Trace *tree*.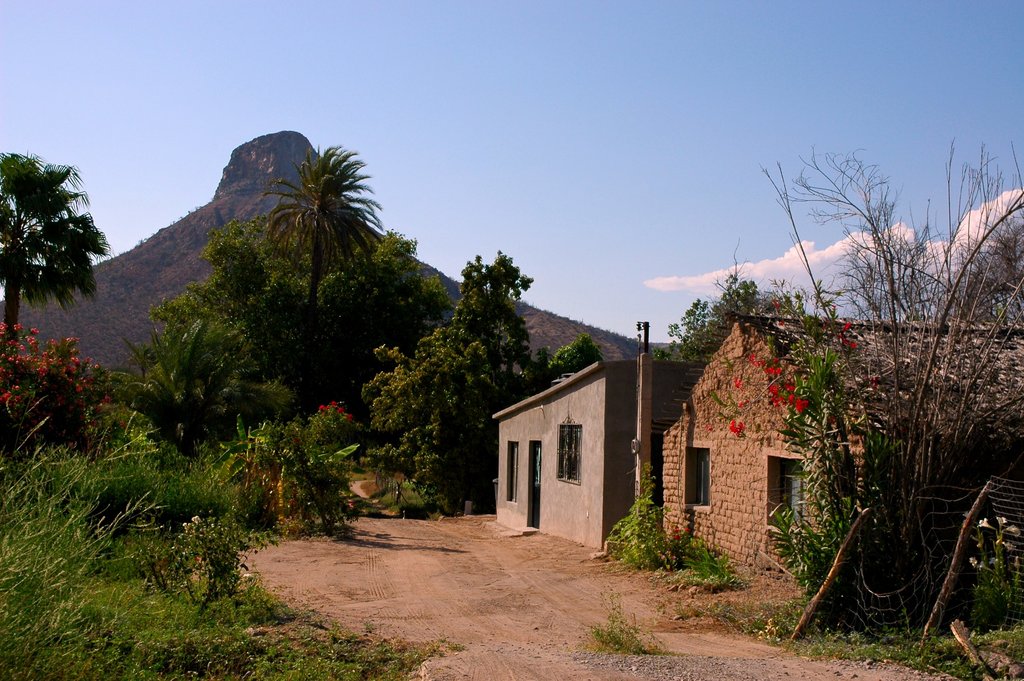
Traced to select_region(0, 320, 122, 475).
